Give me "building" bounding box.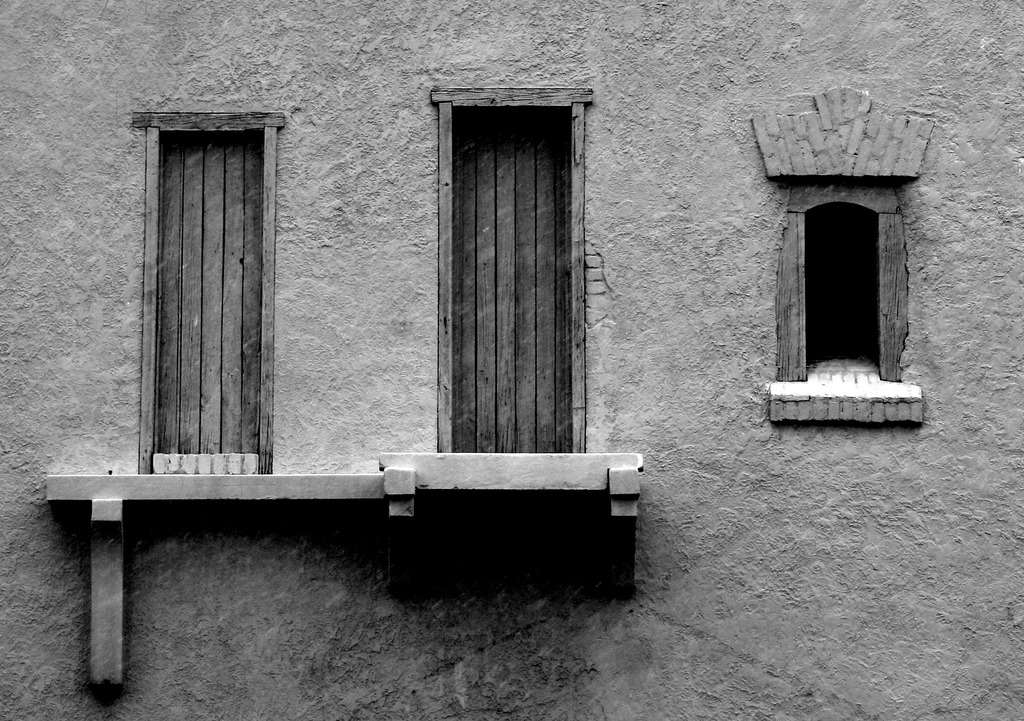
<bbox>0, 0, 1023, 720</bbox>.
